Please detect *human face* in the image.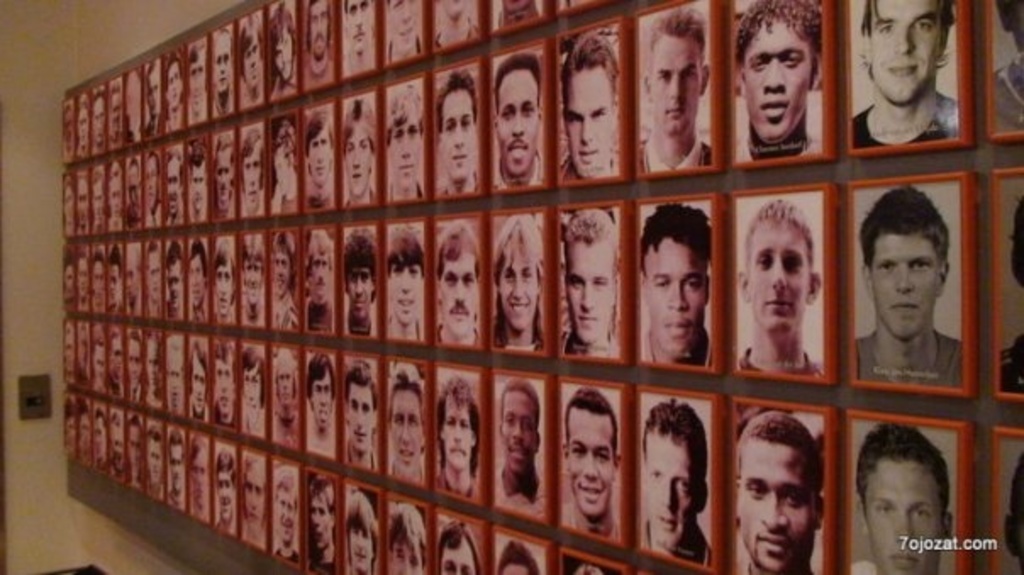
(188,243,205,292).
